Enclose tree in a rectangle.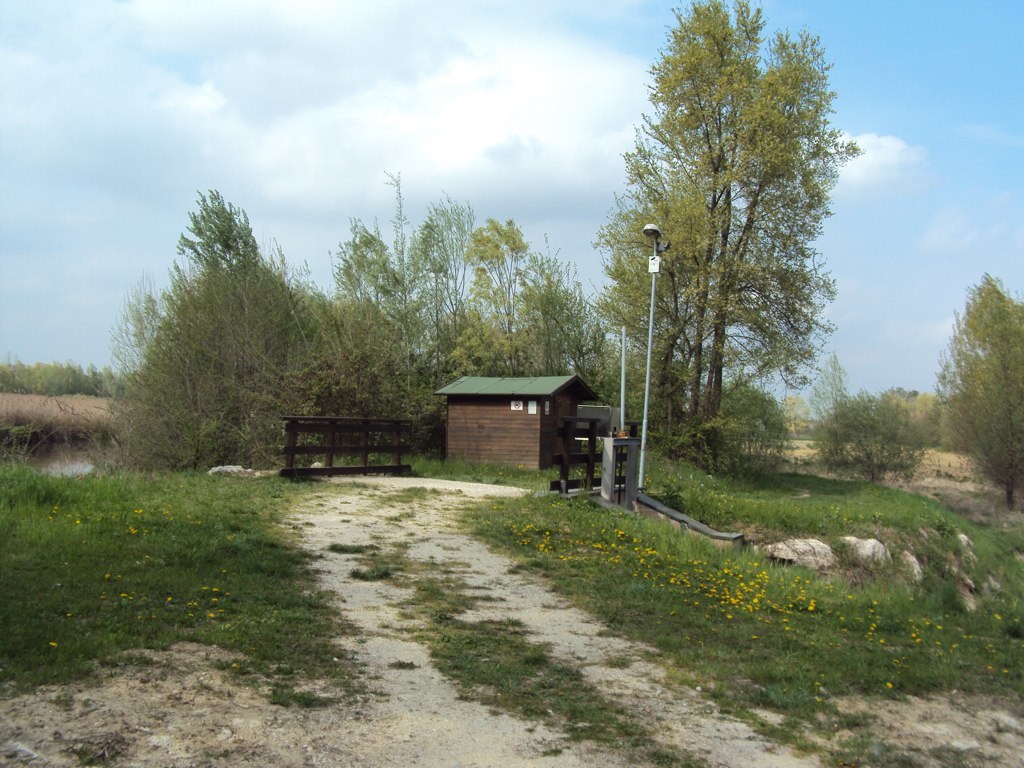
[x1=321, y1=172, x2=464, y2=481].
